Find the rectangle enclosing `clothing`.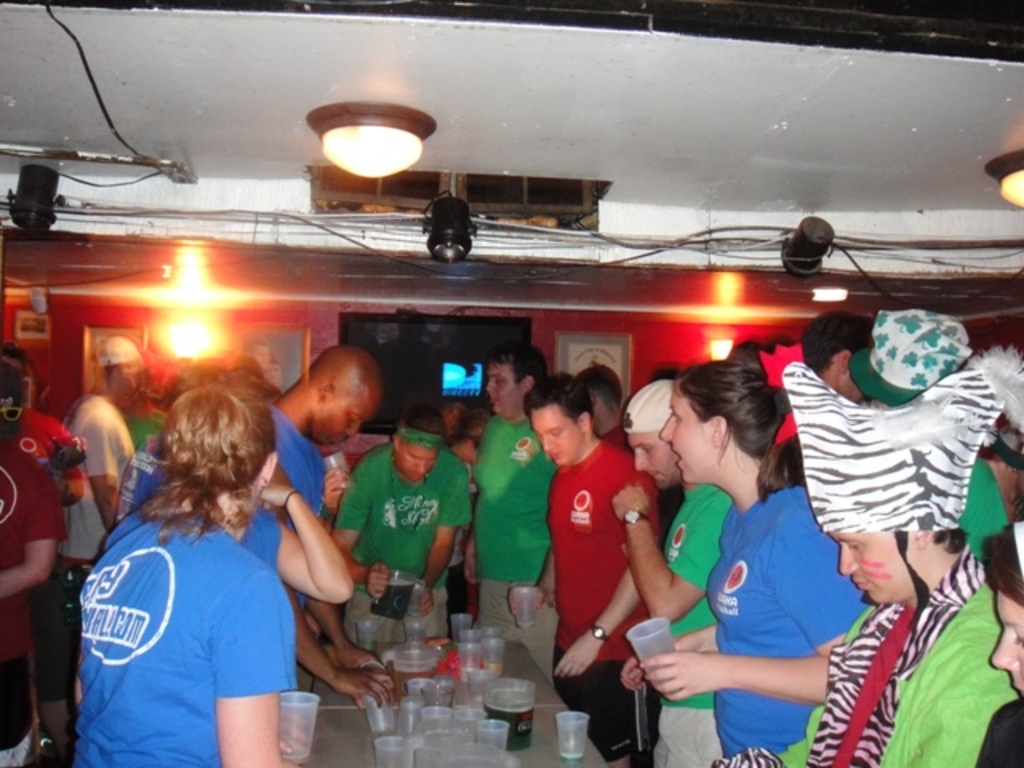
664 488 738 766.
